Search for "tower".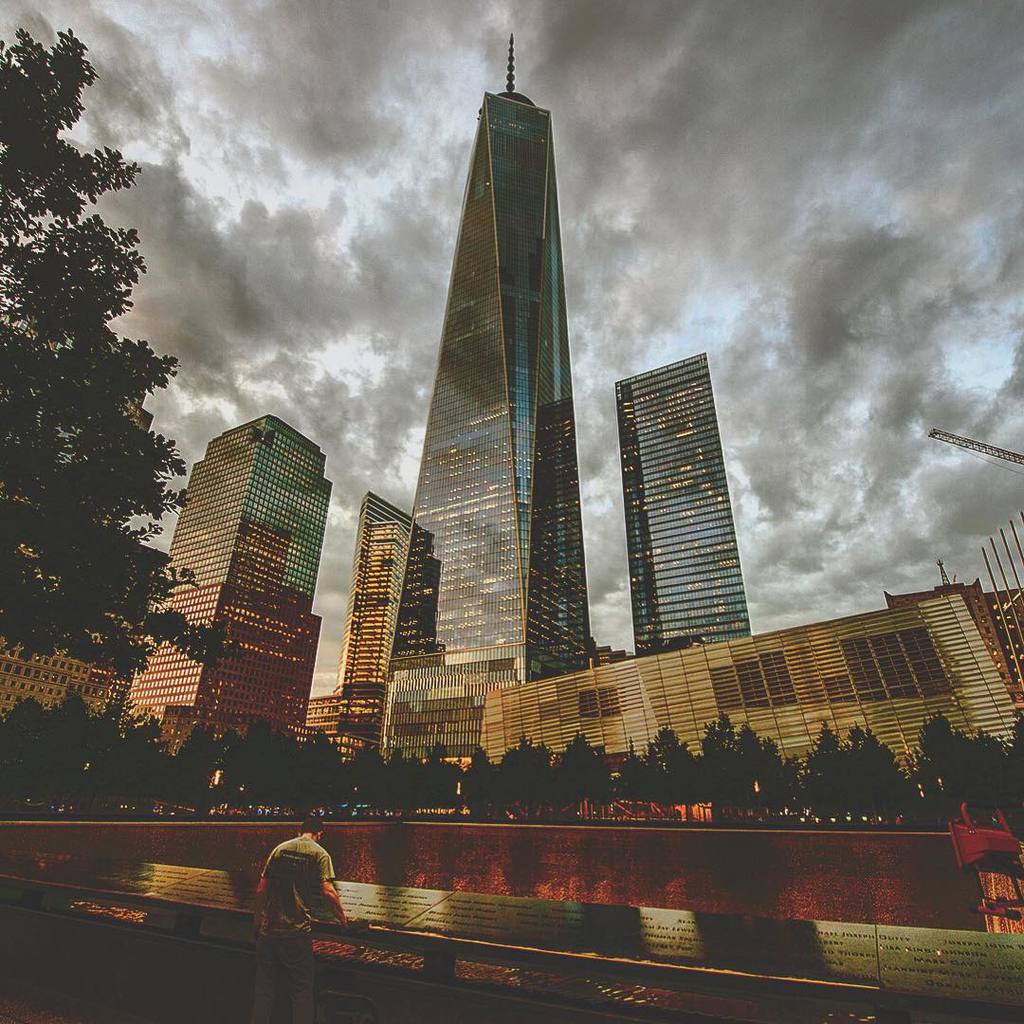
Found at pyautogui.locateOnScreen(358, 2, 624, 687).
